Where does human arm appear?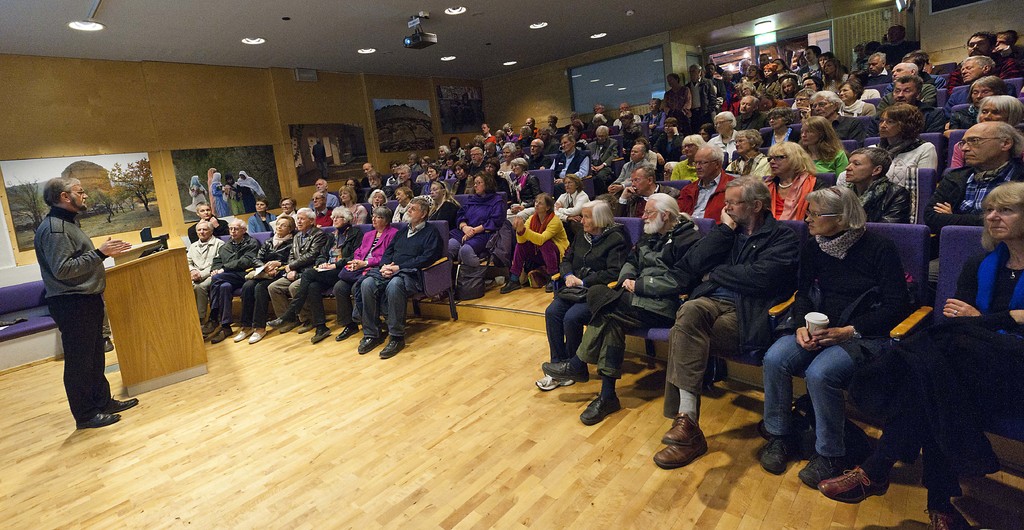
Appears at l=514, t=212, r=561, b=248.
